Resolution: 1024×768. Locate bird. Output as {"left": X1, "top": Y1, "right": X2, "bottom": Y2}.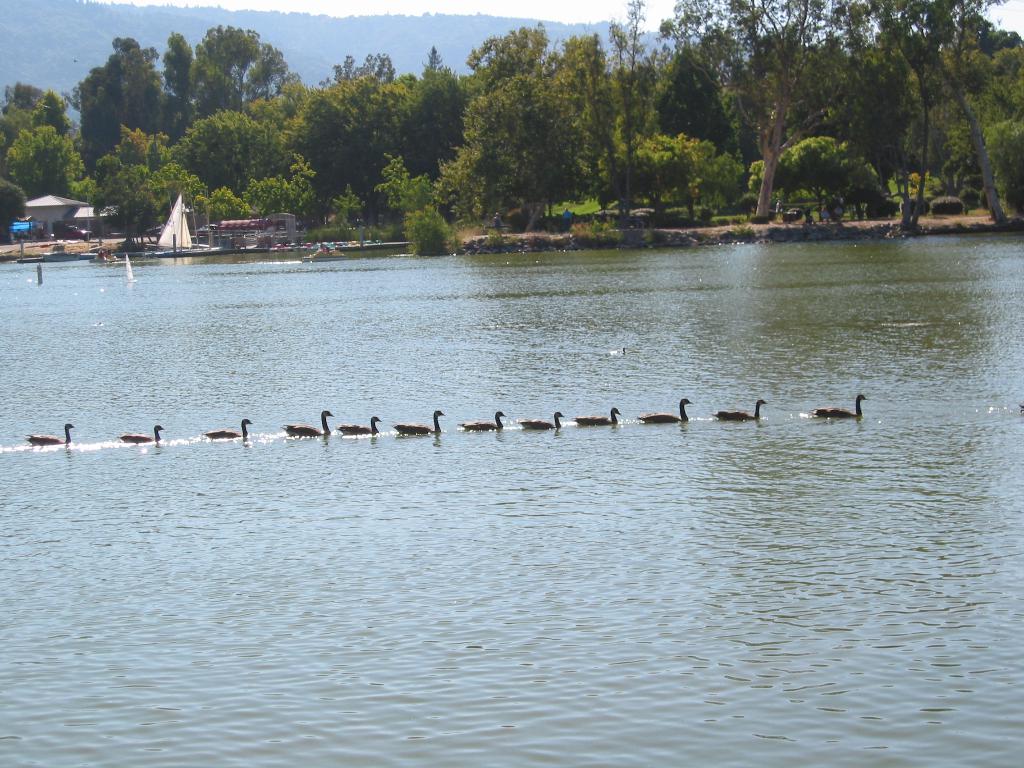
{"left": 522, "top": 410, "right": 563, "bottom": 431}.
